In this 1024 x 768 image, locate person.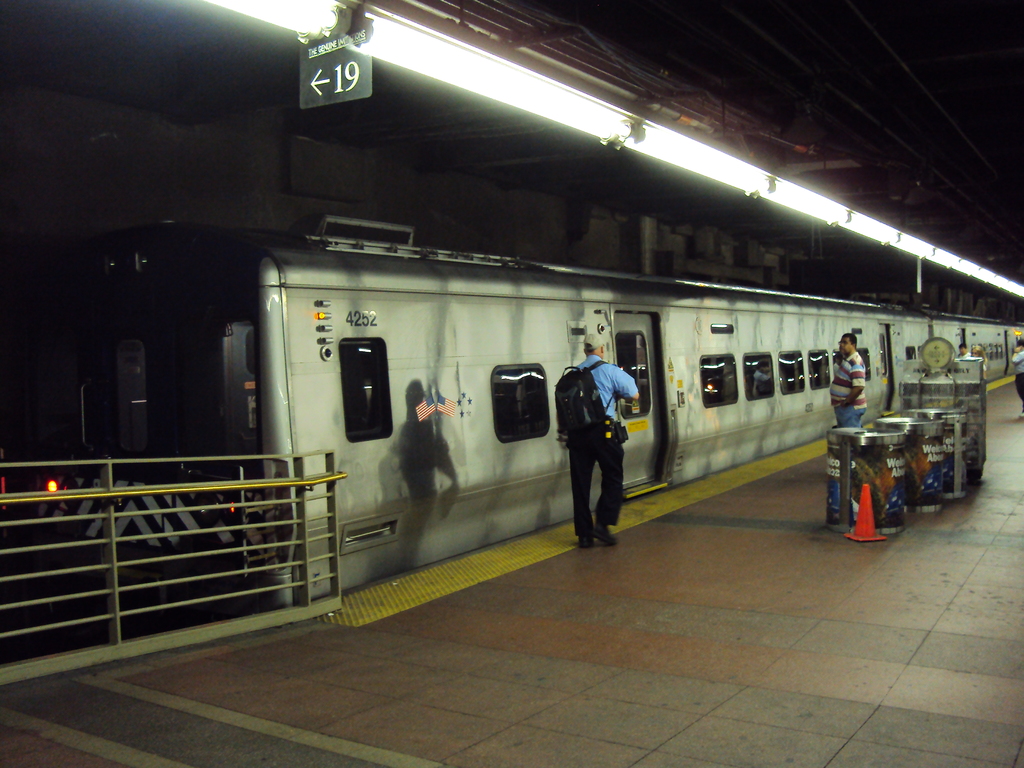
Bounding box: (x1=1004, y1=339, x2=1023, y2=410).
